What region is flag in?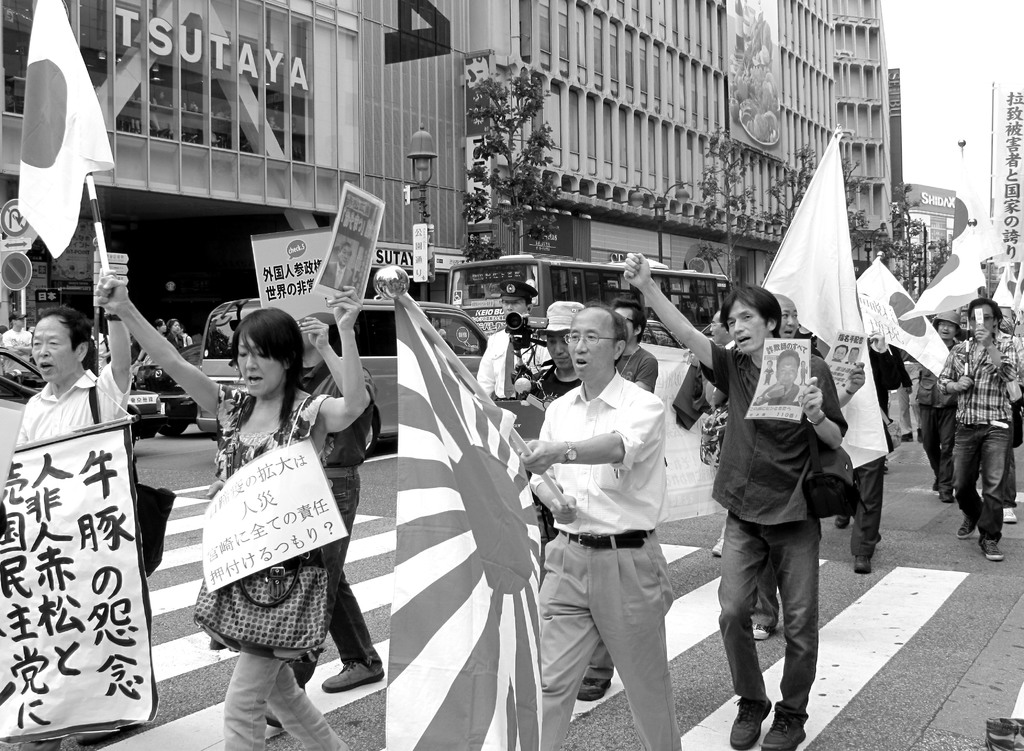
(x1=892, y1=223, x2=994, y2=330).
